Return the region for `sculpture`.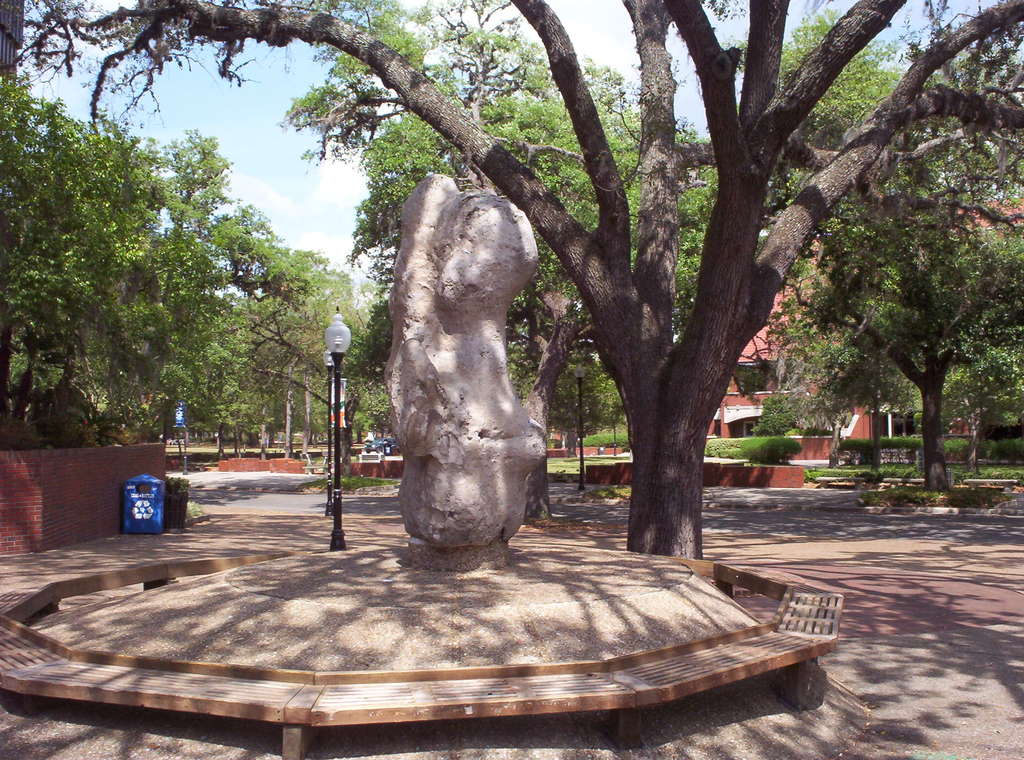
(left=377, top=152, right=571, bottom=575).
